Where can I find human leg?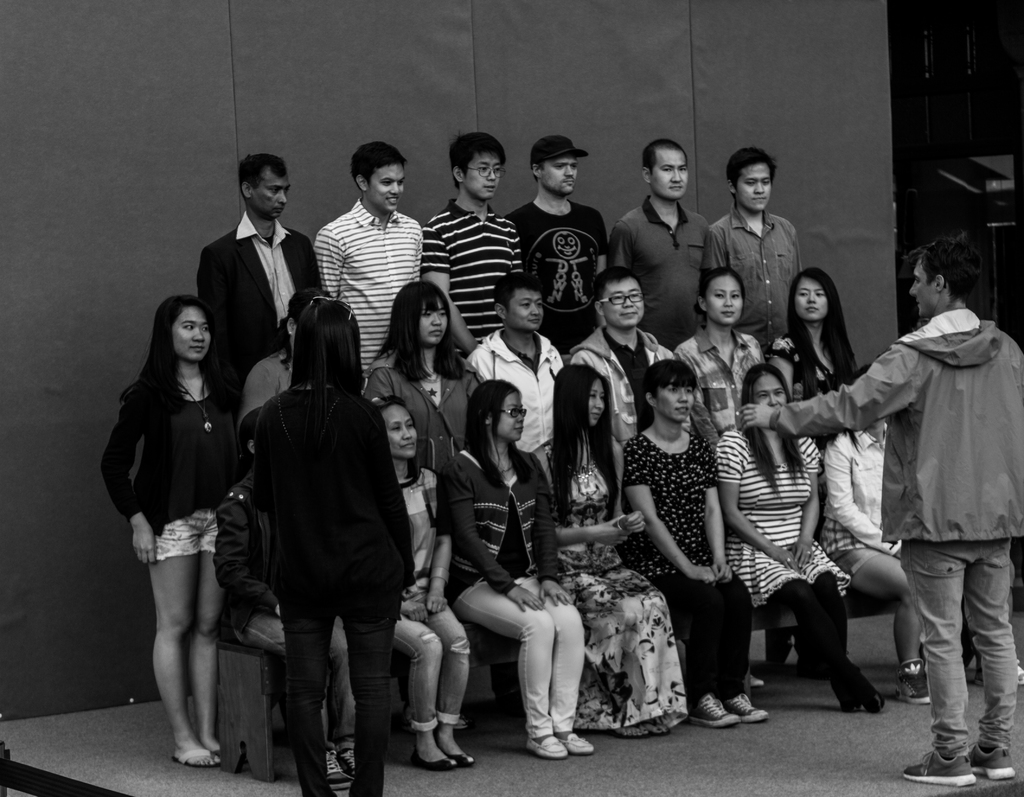
You can find it at {"left": 186, "top": 513, "right": 232, "bottom": 759}.
